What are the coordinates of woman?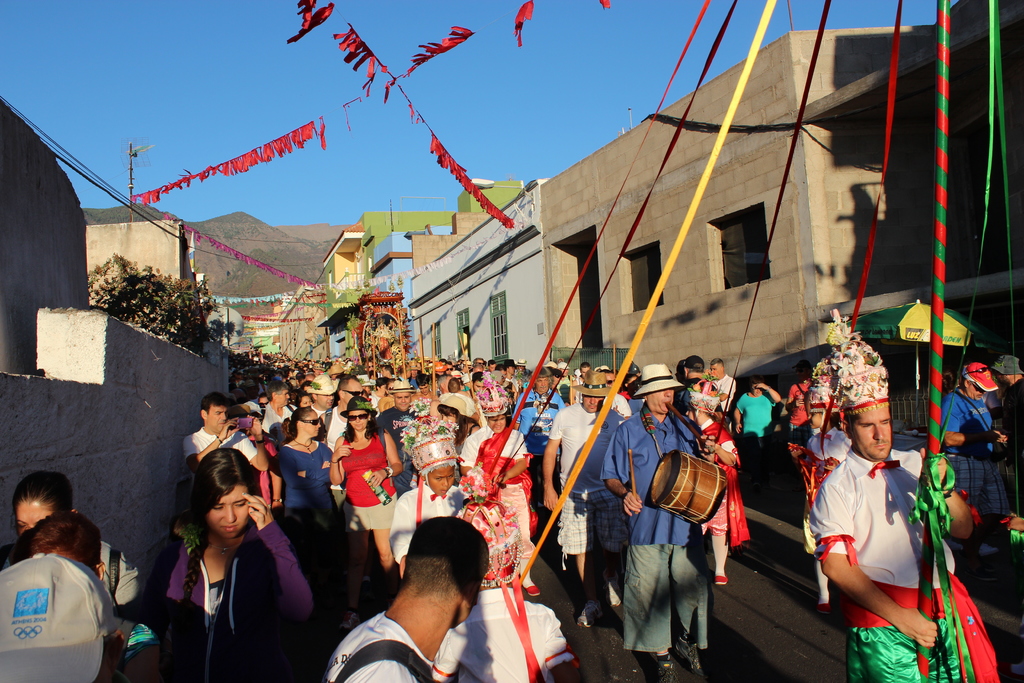
pyautogui.locateOnScreen(152, 446, 323, 682).
